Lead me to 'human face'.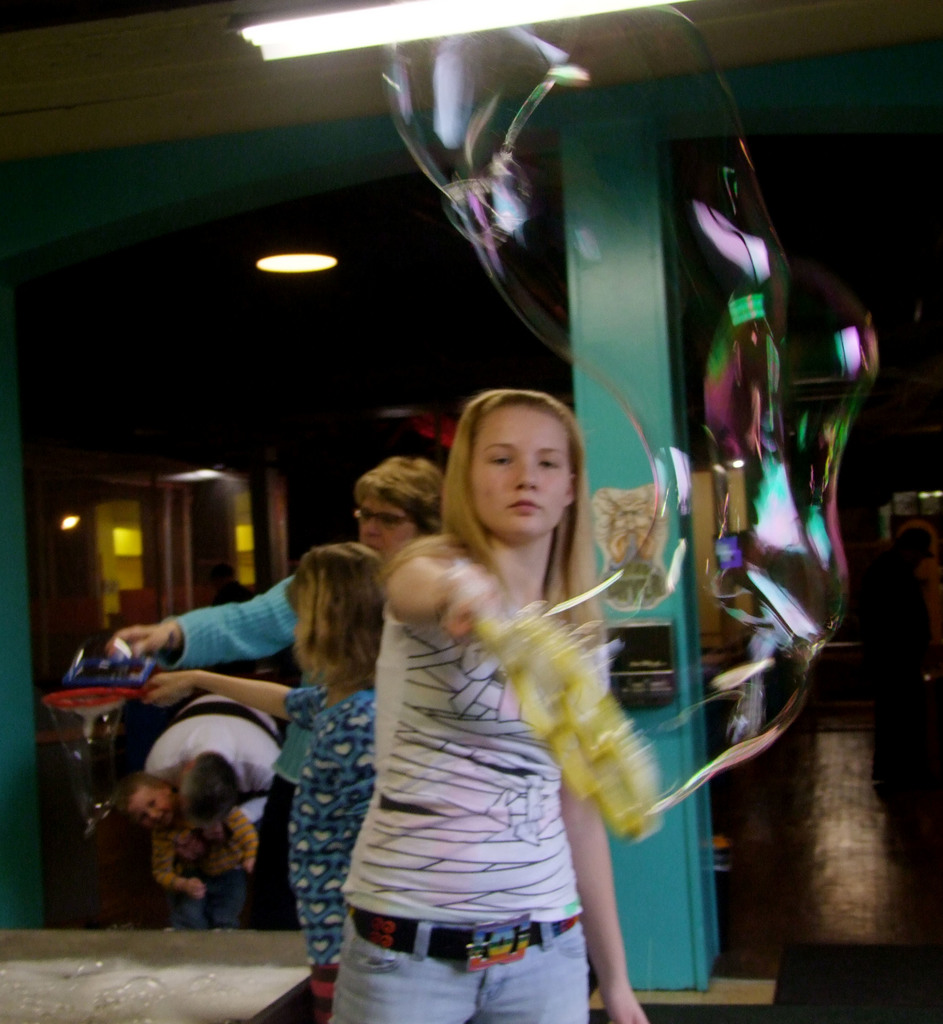
Lead to left=133, top=788, right=177, bottom=830.
